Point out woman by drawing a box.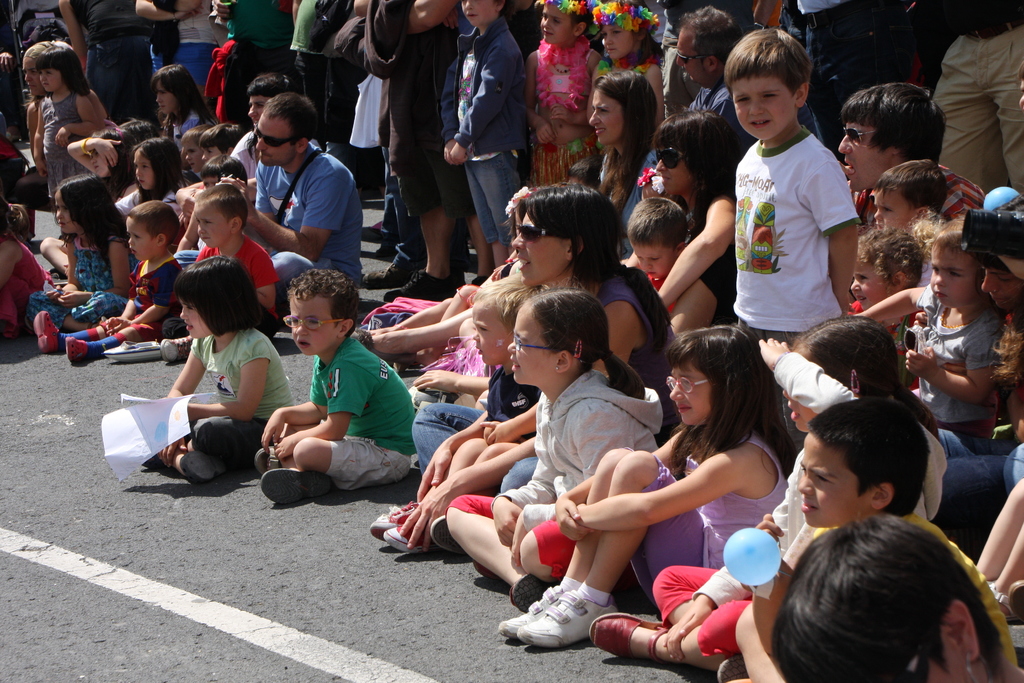
region(408, 180, 675, 552).
